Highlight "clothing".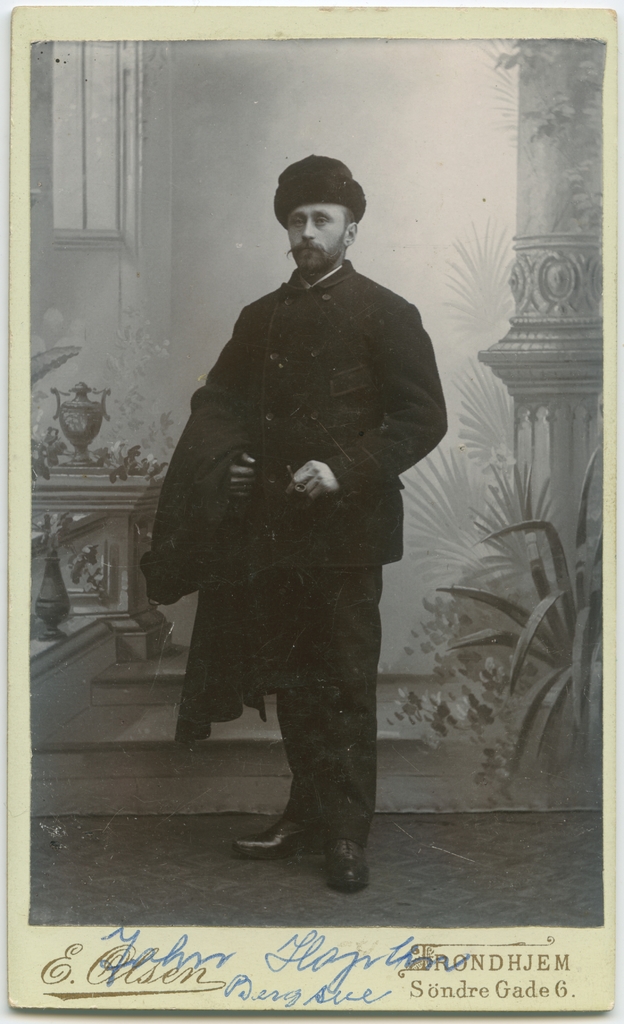
Highlighted region: (left=152, top=190, right=448, bottom=834).
